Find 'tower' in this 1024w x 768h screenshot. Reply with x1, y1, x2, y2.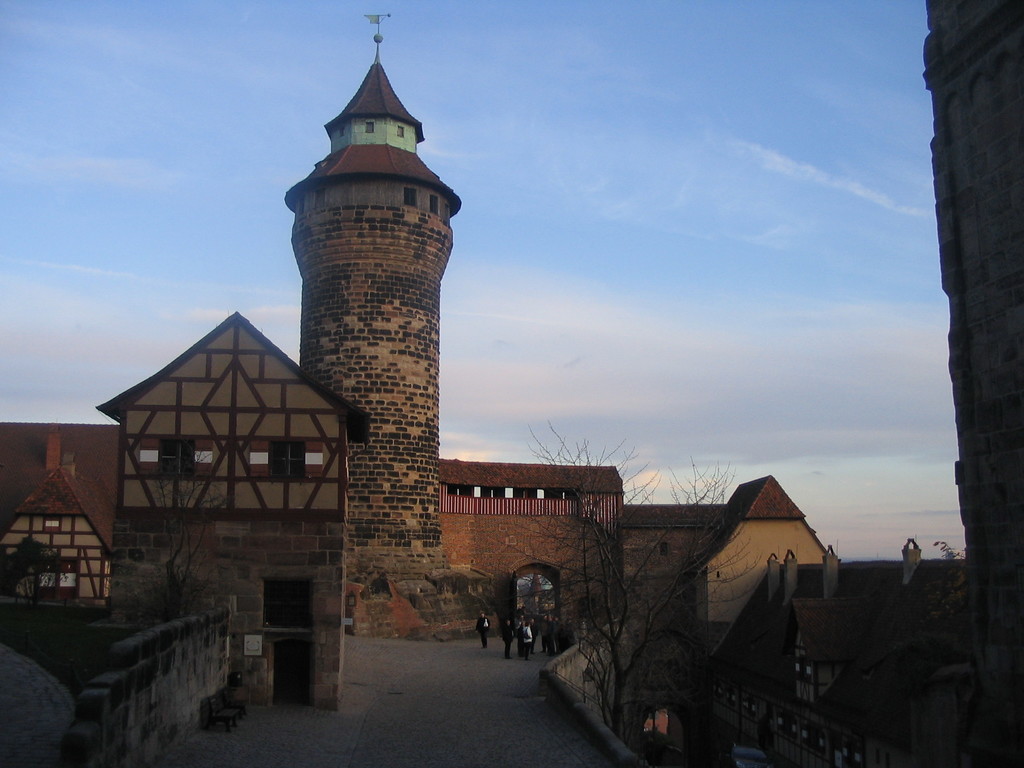
103, 308, 370, 701.
